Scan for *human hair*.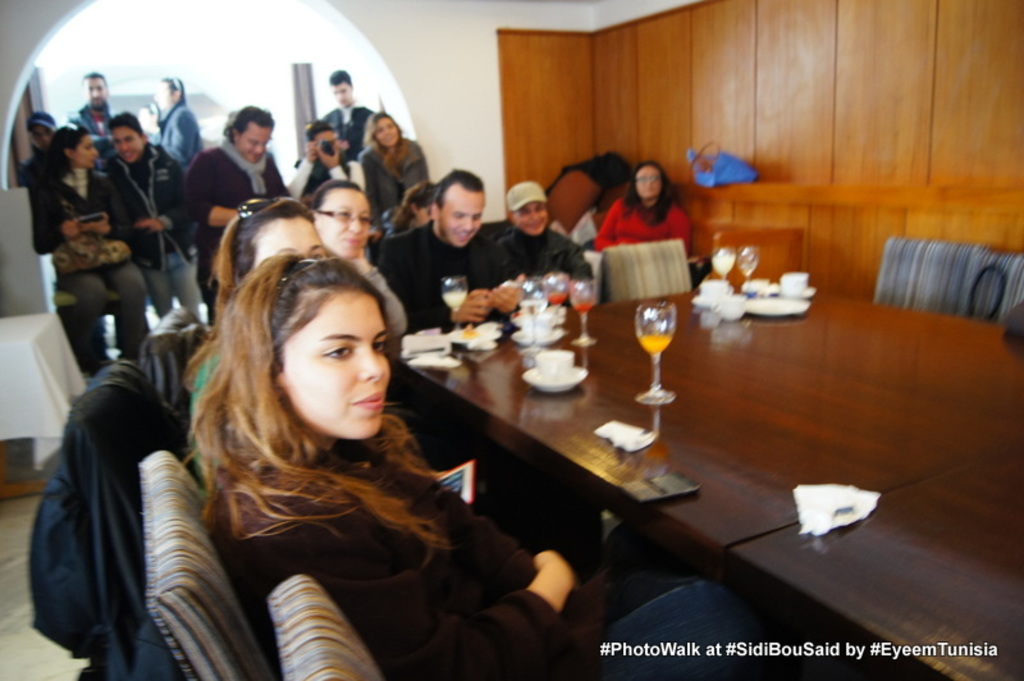
Scan result: 46,124,92,175.
